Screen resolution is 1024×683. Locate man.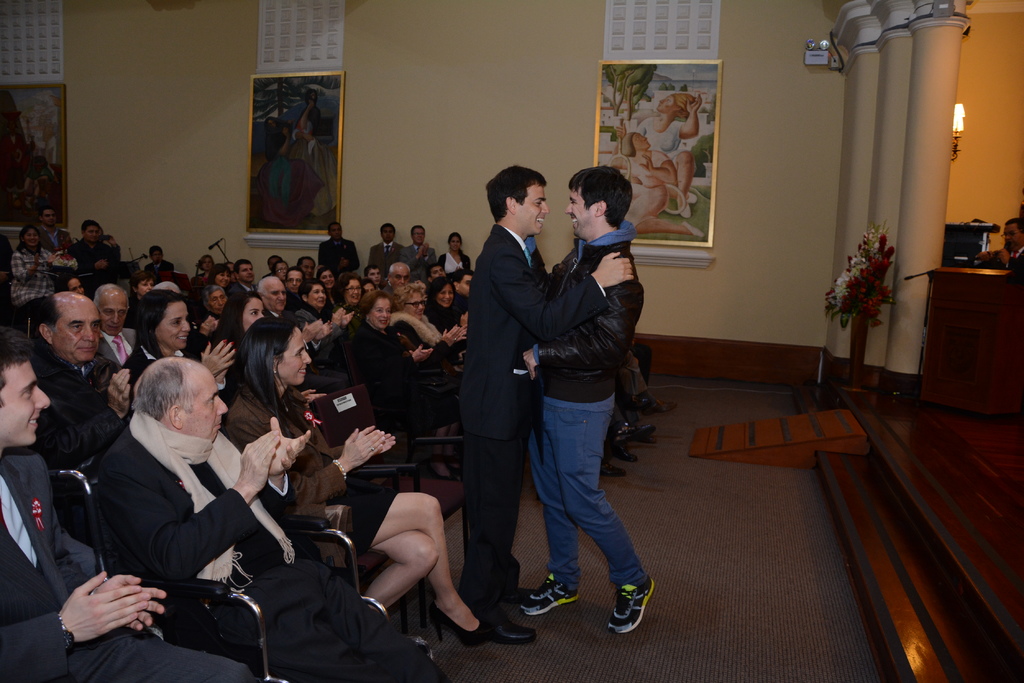
452/161/640/649.
